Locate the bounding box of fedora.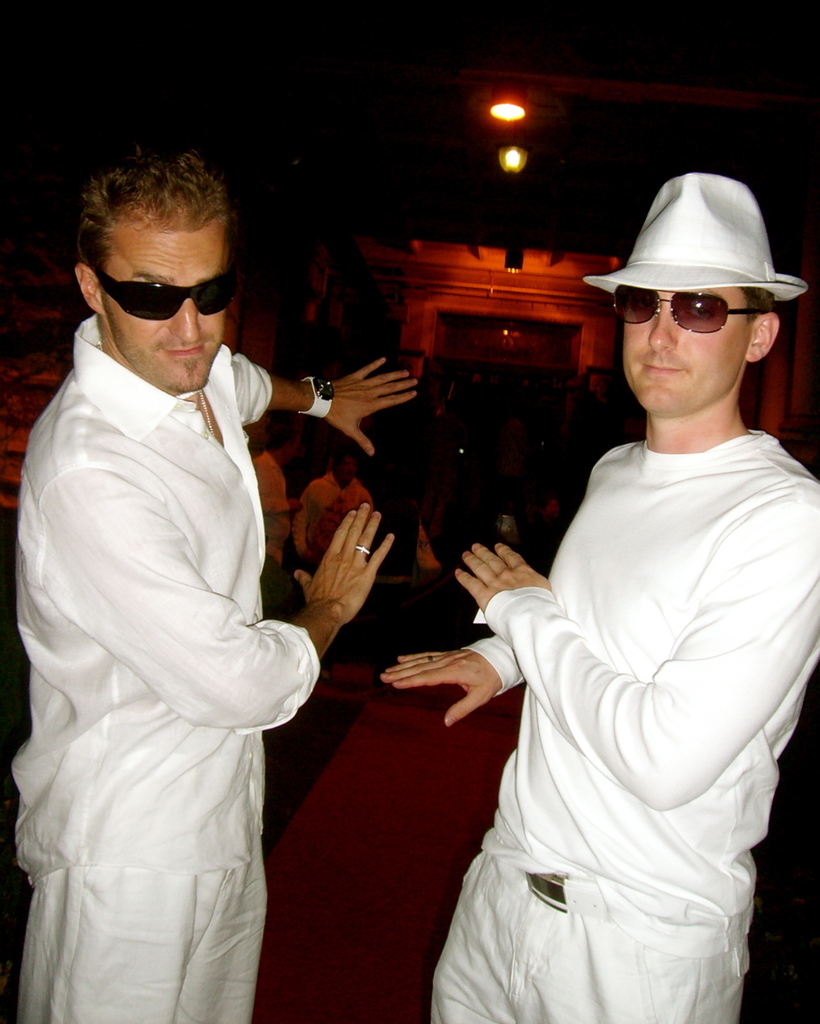
Bounding box: 581/171/804/305.
